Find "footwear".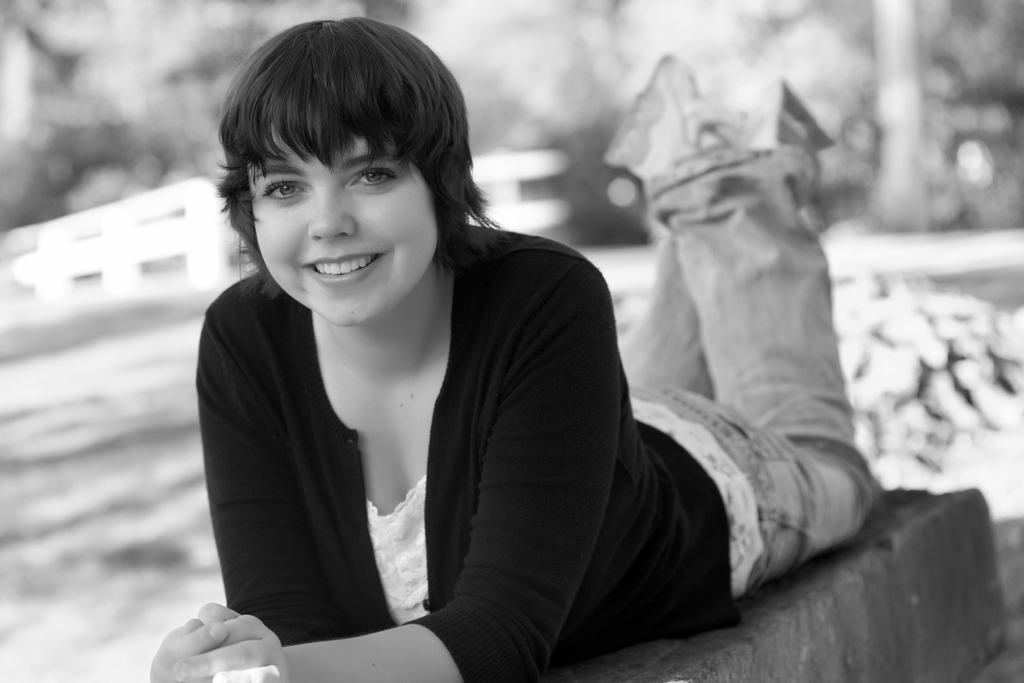
(x1=604, y1=52, x2=723, y2=184).
